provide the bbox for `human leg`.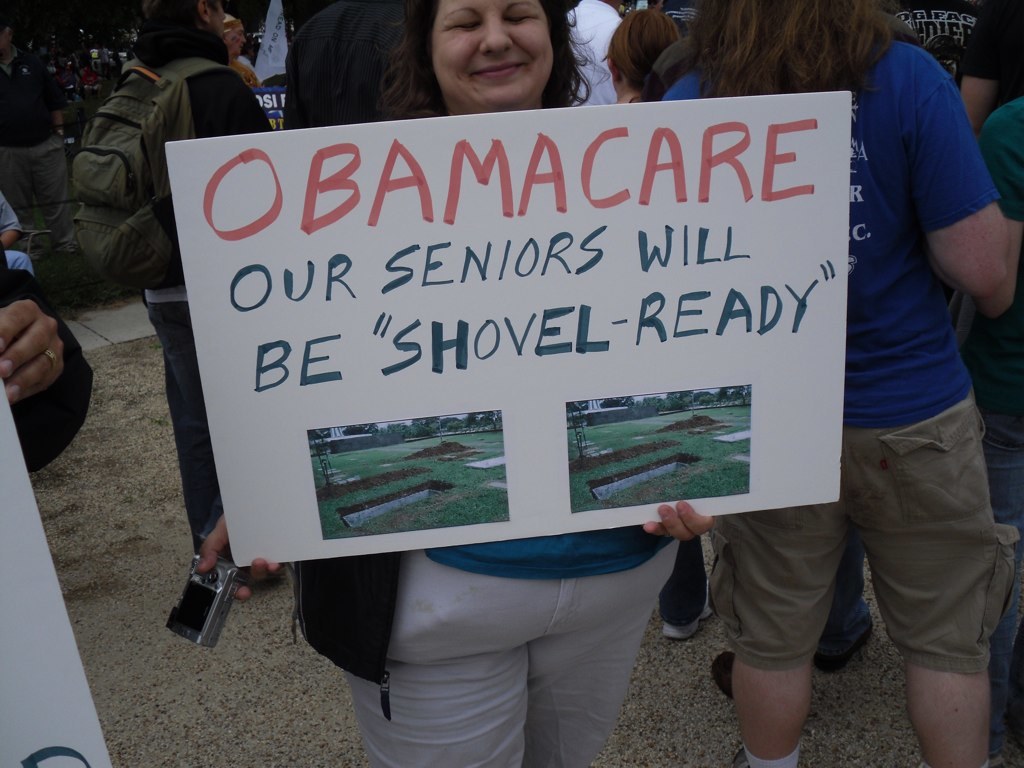
879,410,991,762.
